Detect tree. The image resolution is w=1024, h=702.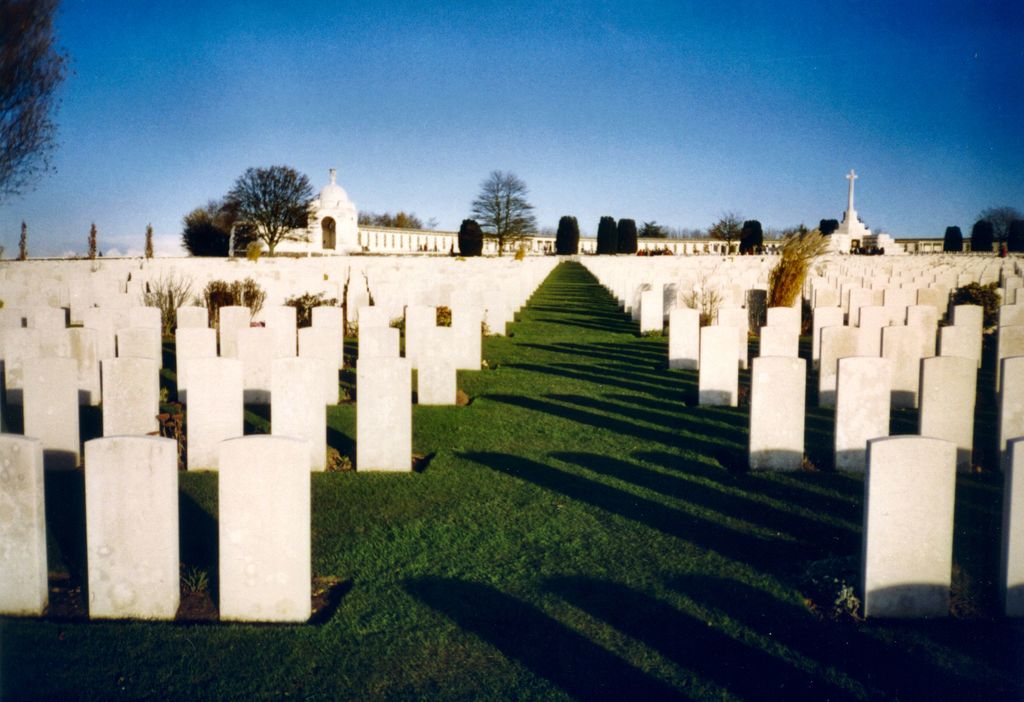
455,159,536,245.
